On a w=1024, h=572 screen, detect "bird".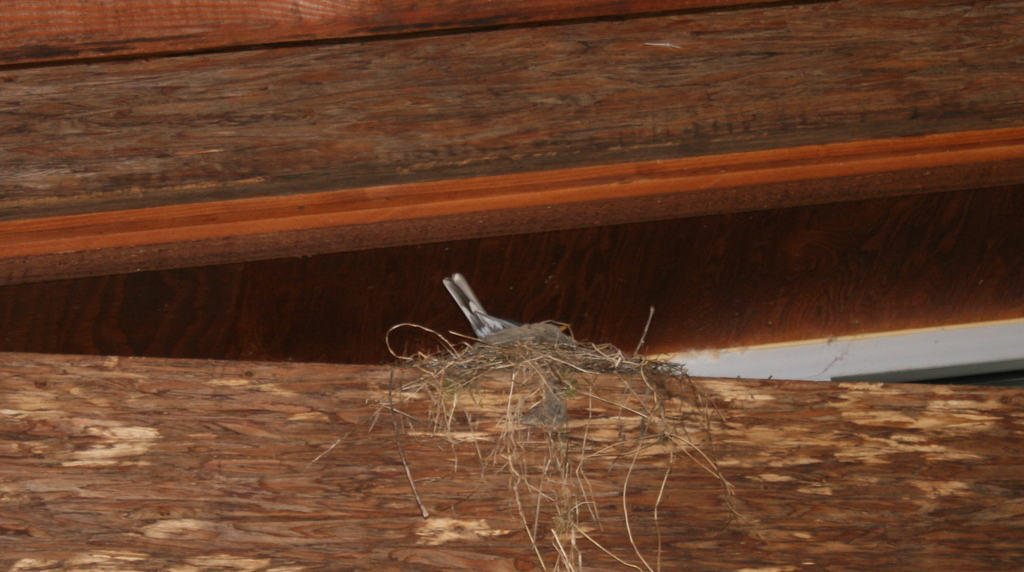
box=[440, 273, 569, 339].
